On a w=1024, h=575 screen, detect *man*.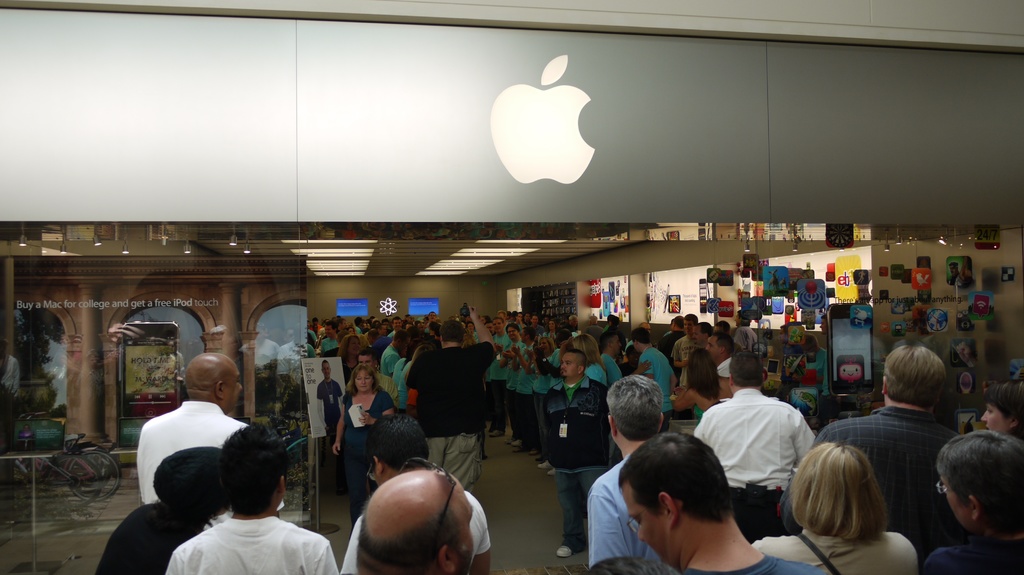
[x1=319, y1=362, x2=340, y2=438].
